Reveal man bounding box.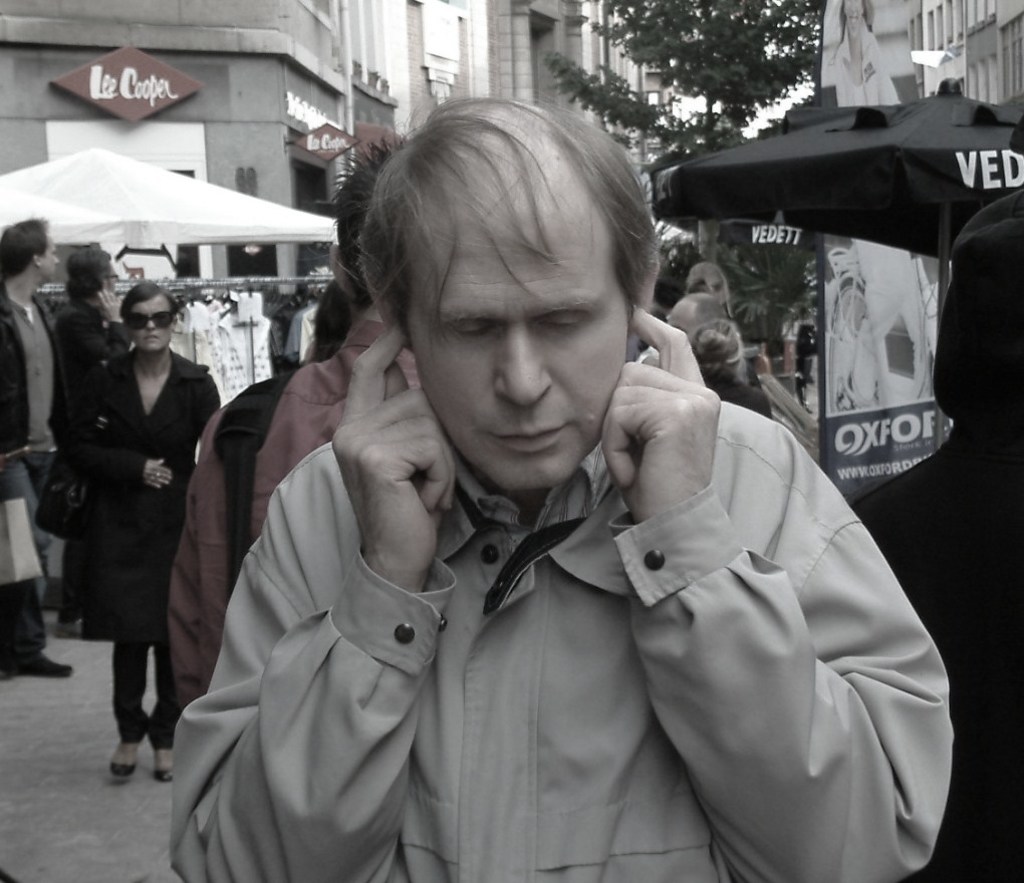
Revealed: x1=0, y1=209, x2=81, y2=690.
